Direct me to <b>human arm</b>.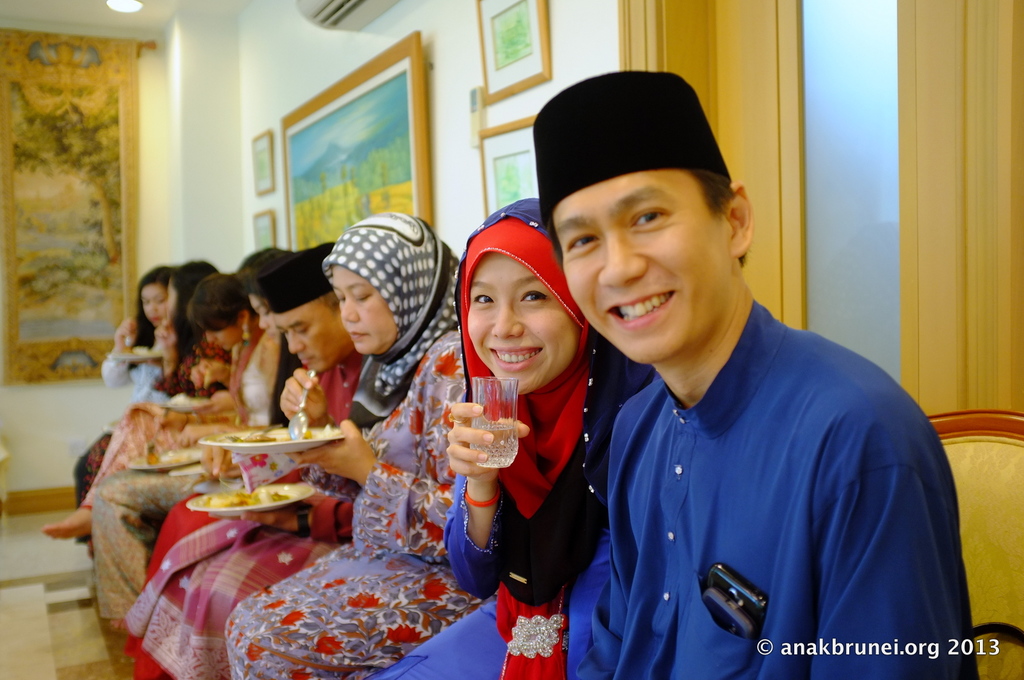
Direction: <region>186, 354, 237, 392</region>.
